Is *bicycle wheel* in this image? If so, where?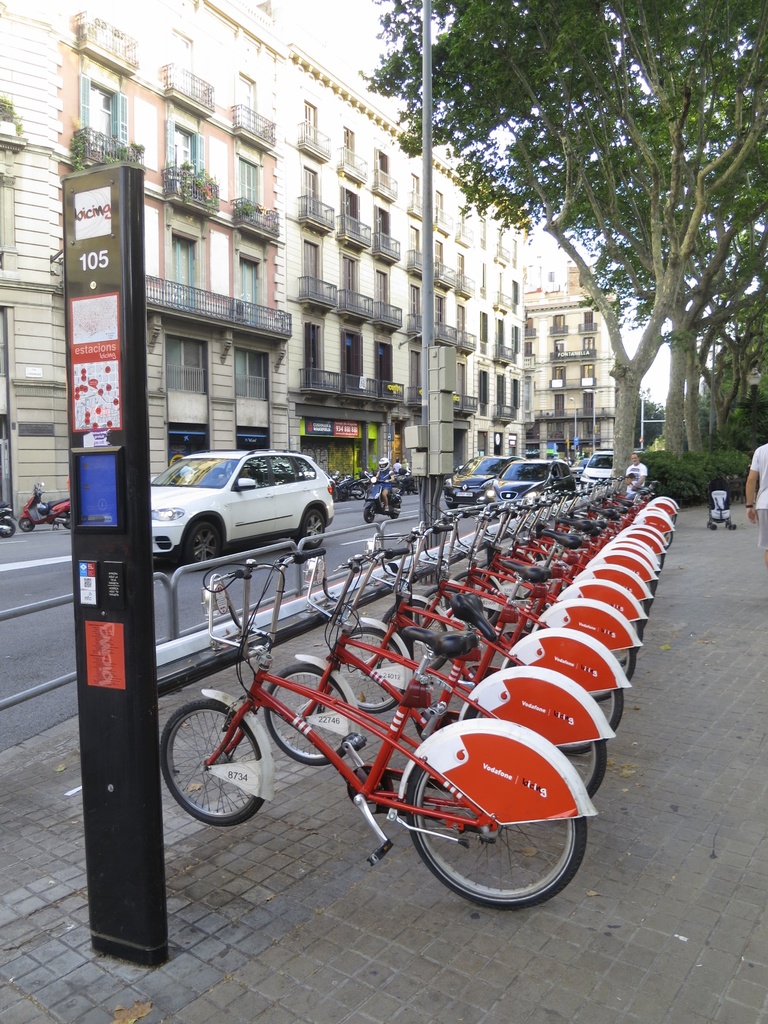
Yes, at <bbox>387, 749, 576, 908</bbox>.
